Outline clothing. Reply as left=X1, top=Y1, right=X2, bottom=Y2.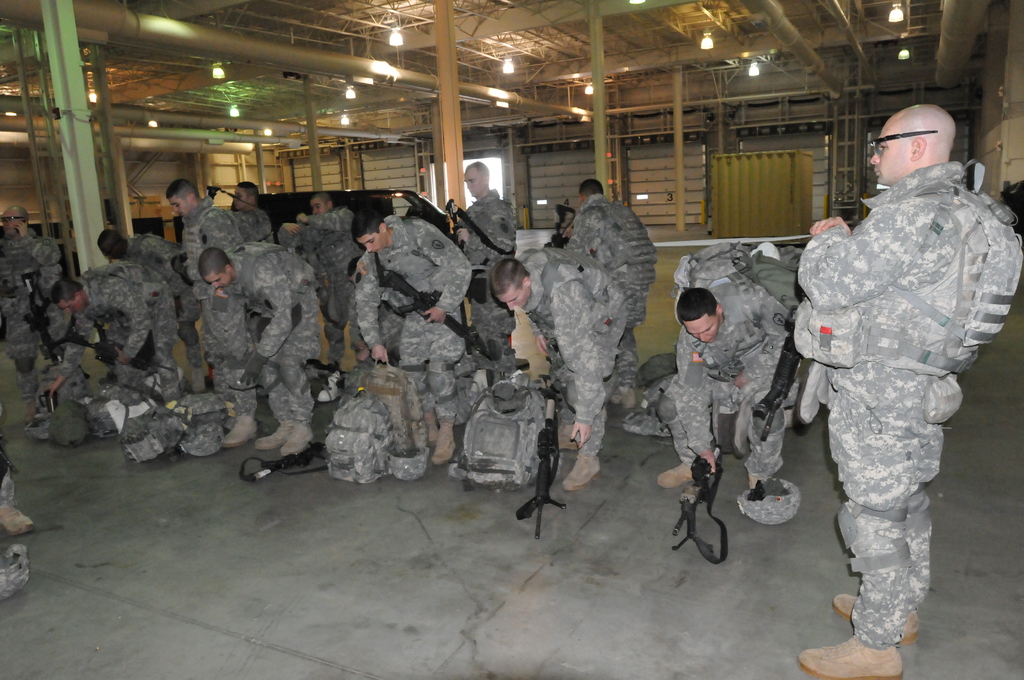
left=520, top=248, right=627, bottom=457.
